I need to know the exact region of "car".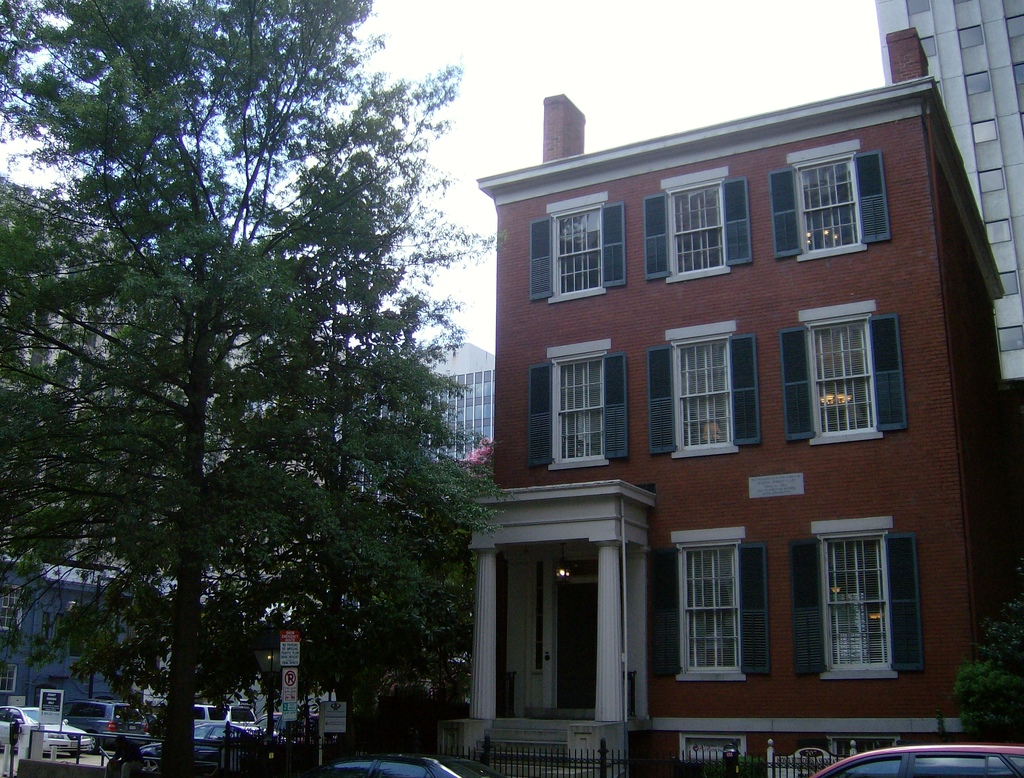
Region: <region>307, 754, 506, 777</region>.
